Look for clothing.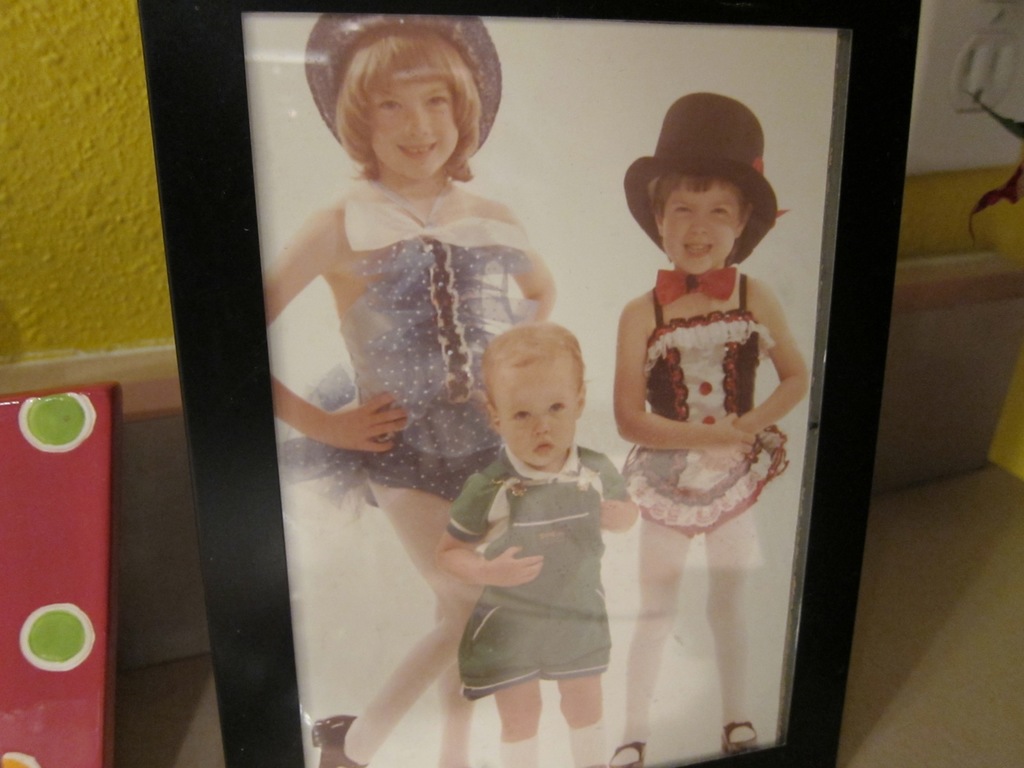
Found: region(451, 436, 631, 714).
